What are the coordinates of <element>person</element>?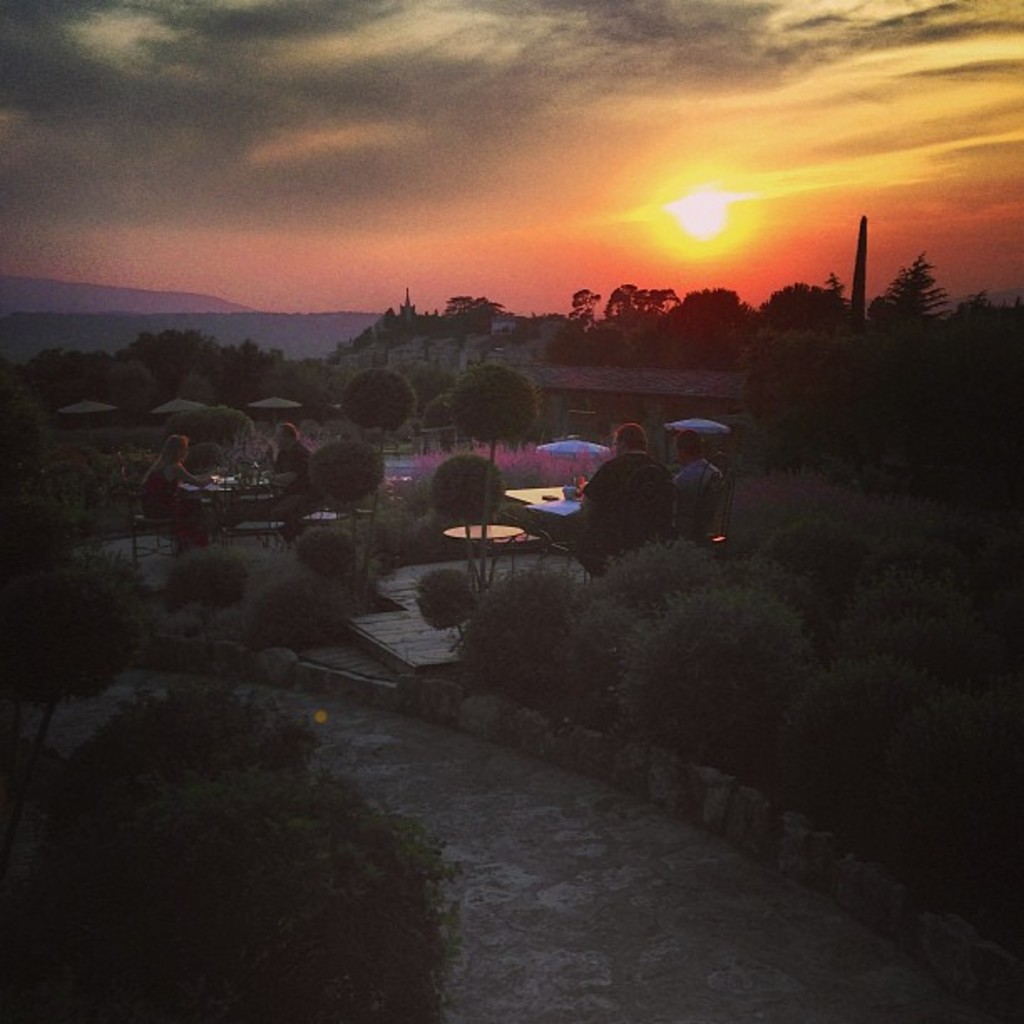
rect(571, 415, 668, 581).
